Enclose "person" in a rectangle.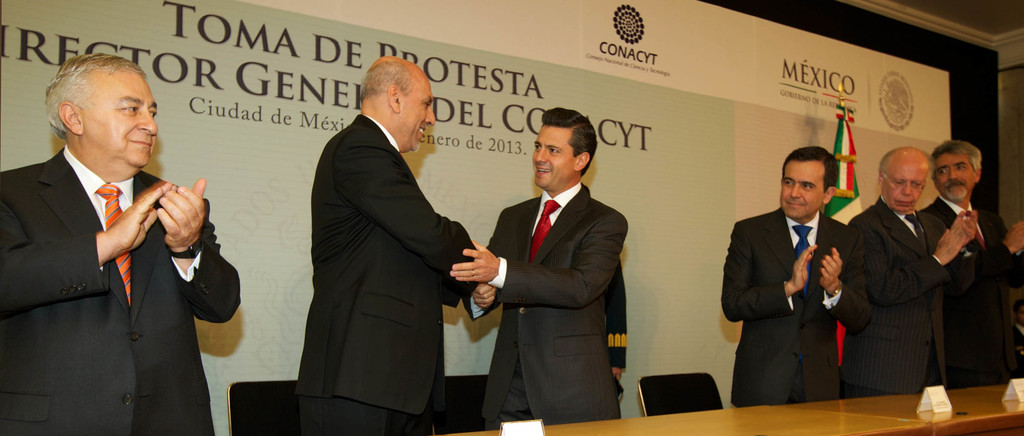
region(298, 54, 488, 435).
